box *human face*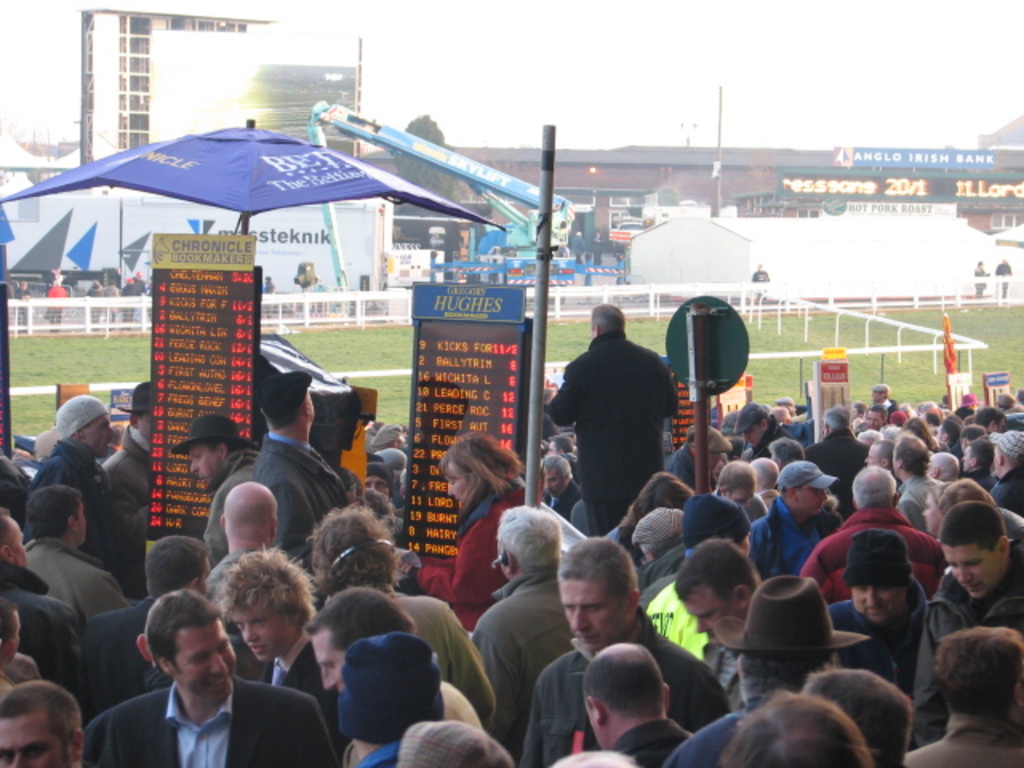
(x1=541, y1=467, x2=563, y2=498)
